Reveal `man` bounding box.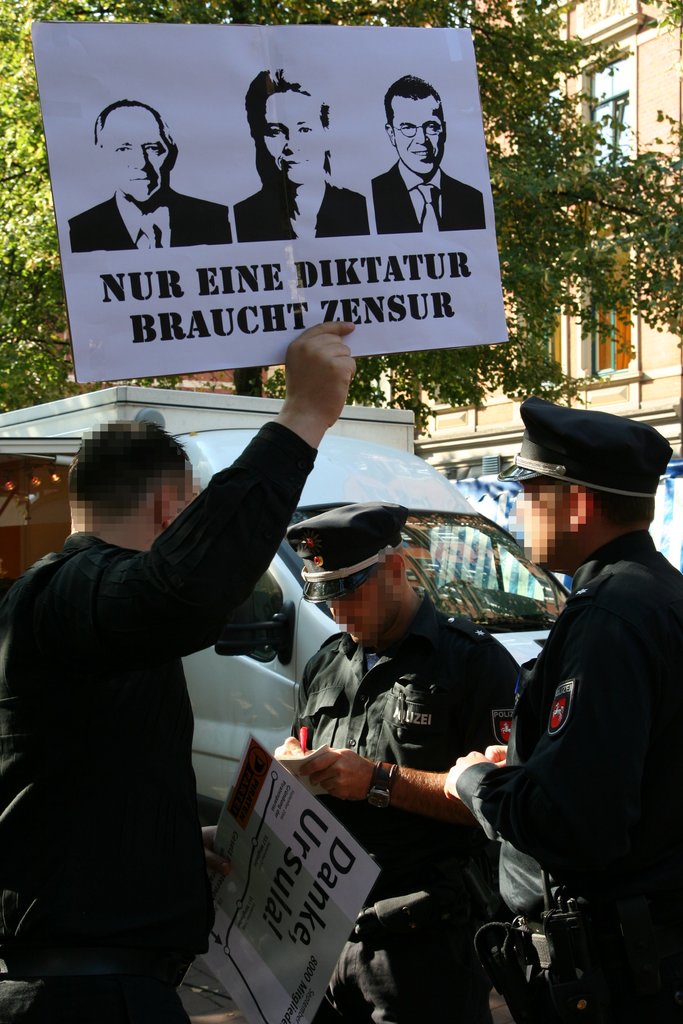
Revealed: {"x1": 0, "y1": 314, "x2": 356, "y2": 1023}.
